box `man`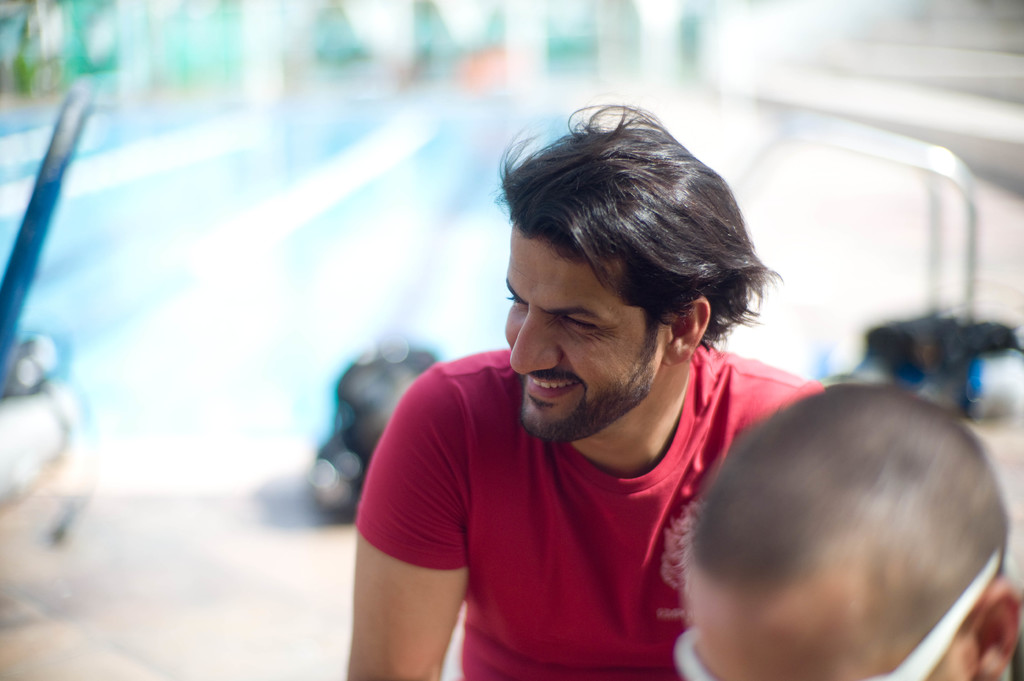
crop(340, 131, 913, 675)
